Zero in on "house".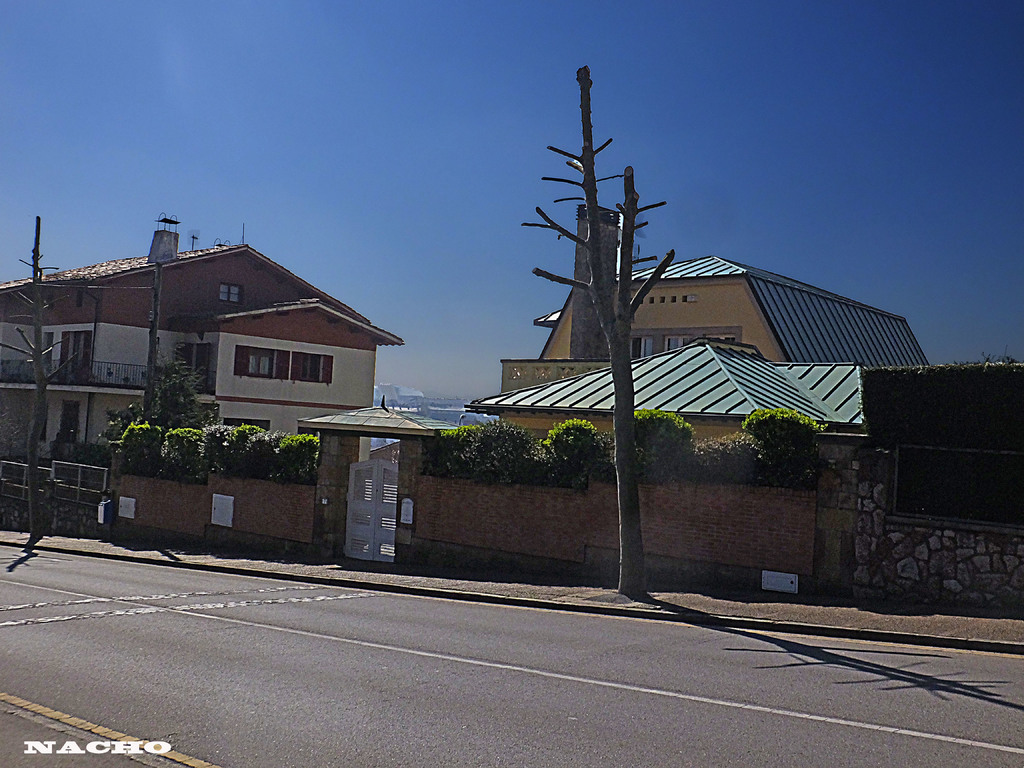
Zeroed in: (0, 242, 403, 464).
